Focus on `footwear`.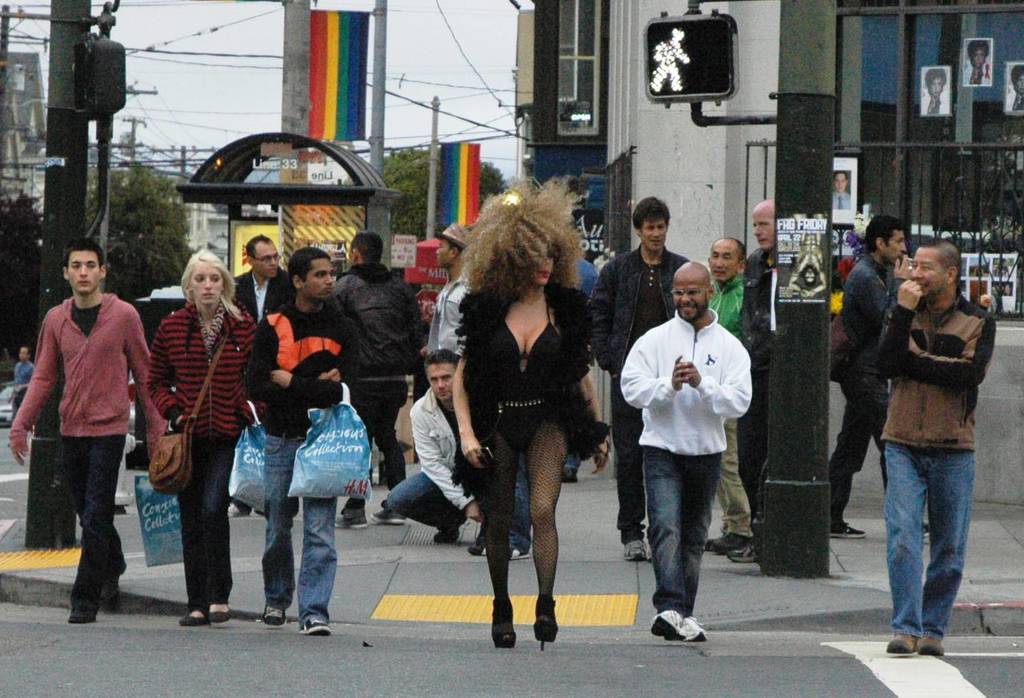
Focused at (621,538,651,562).
